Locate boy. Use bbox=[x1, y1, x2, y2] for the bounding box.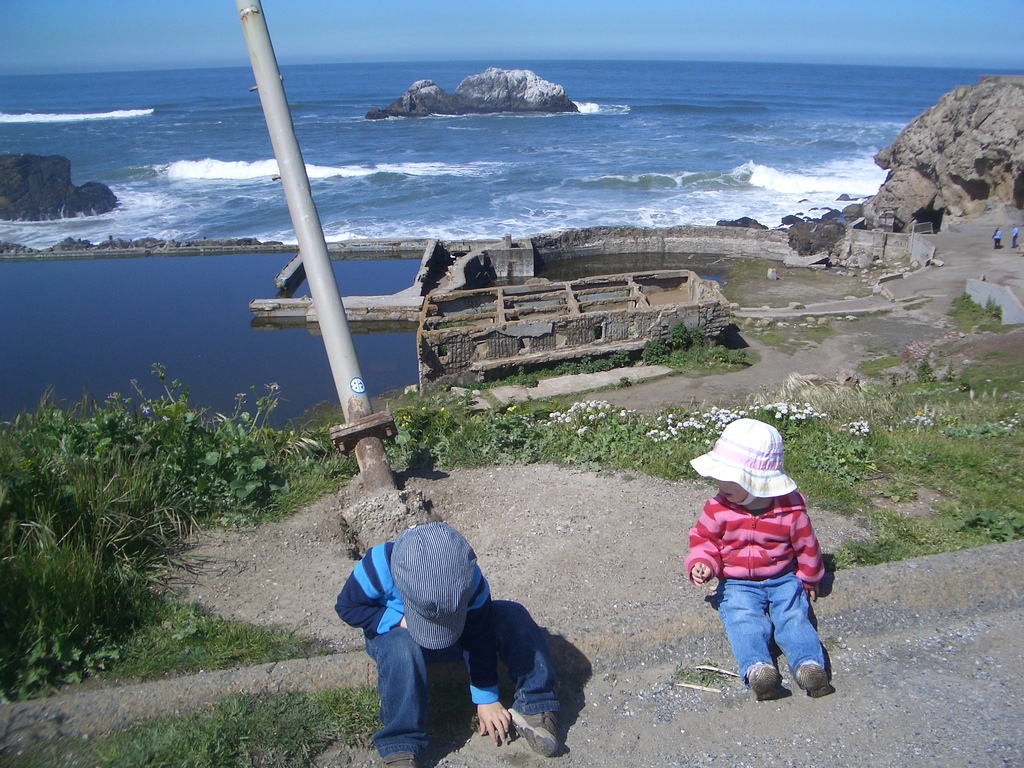
bbox=[321, 505, 597, 746].
